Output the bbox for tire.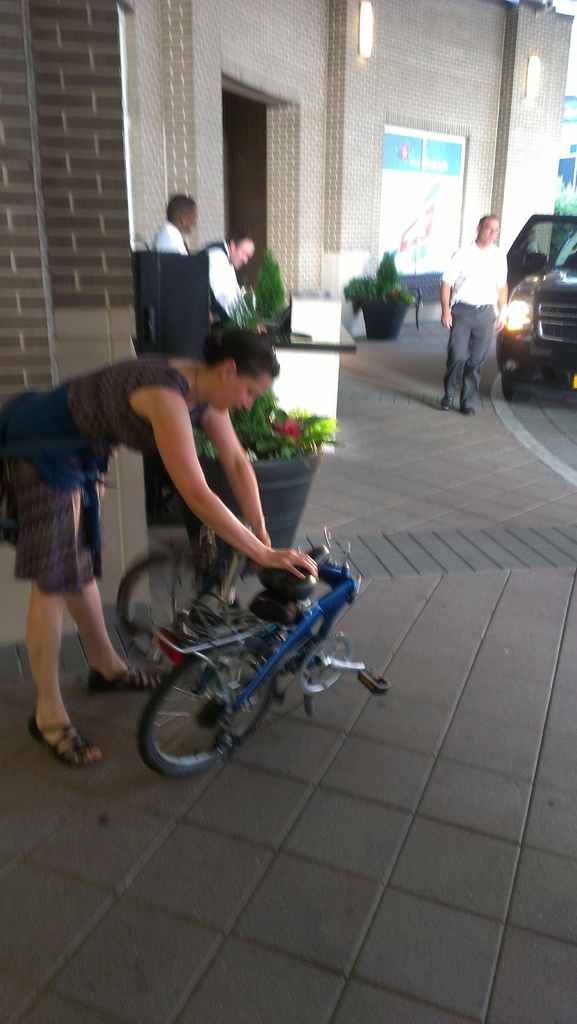
detection(500, 372, 519, 404).
